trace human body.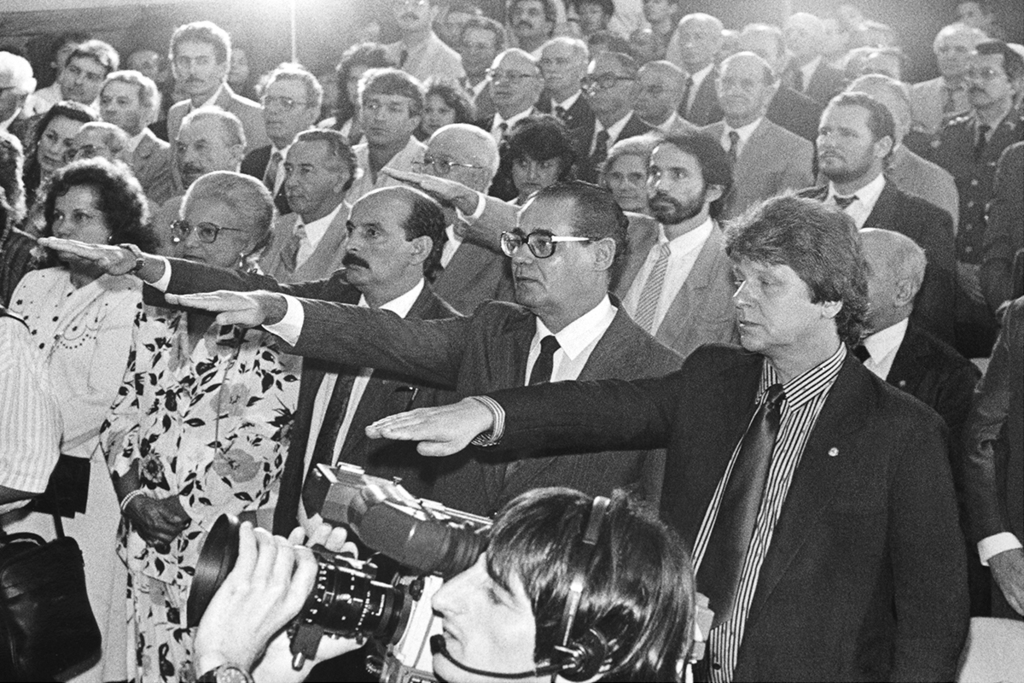
Traced to left=365, top=192, right=969, bottom=682.
